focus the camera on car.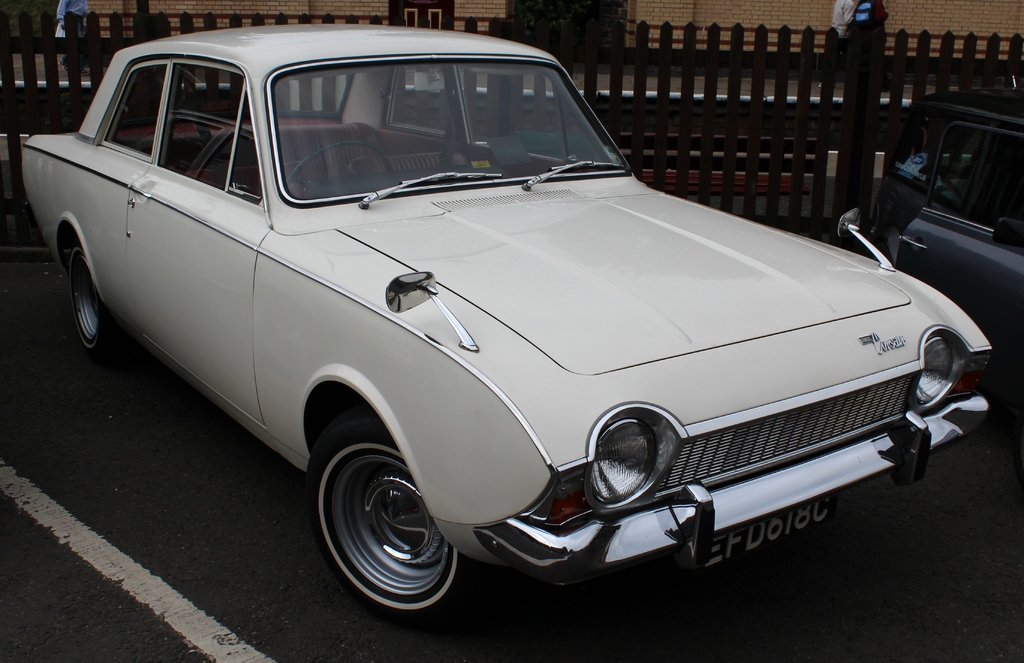
Focus region: bbox(20, 21, 997, 612).
